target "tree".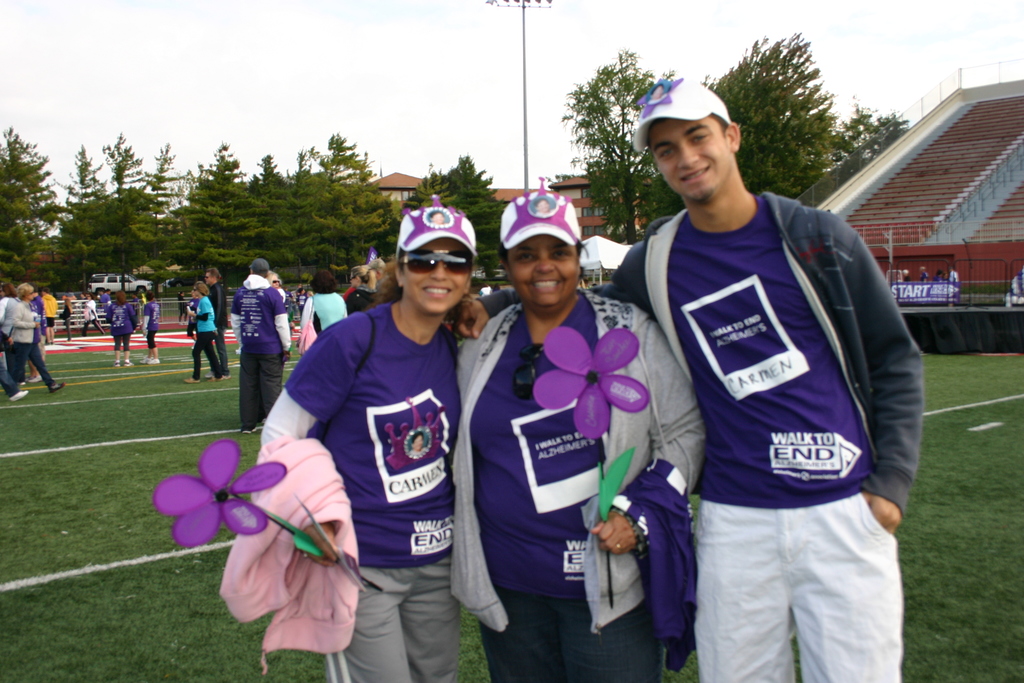
Target region: pyautogui.locateOnScreen(828, 104, 907, 174).
